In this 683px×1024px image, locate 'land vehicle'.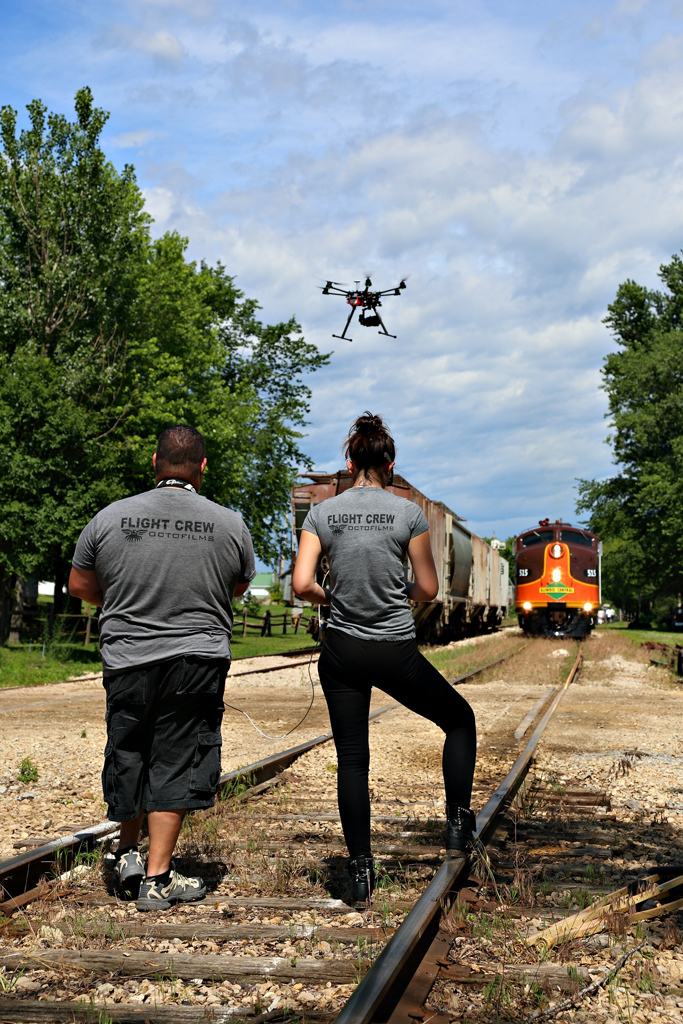
Bounding box: crop(501, 530, 614, 642).
